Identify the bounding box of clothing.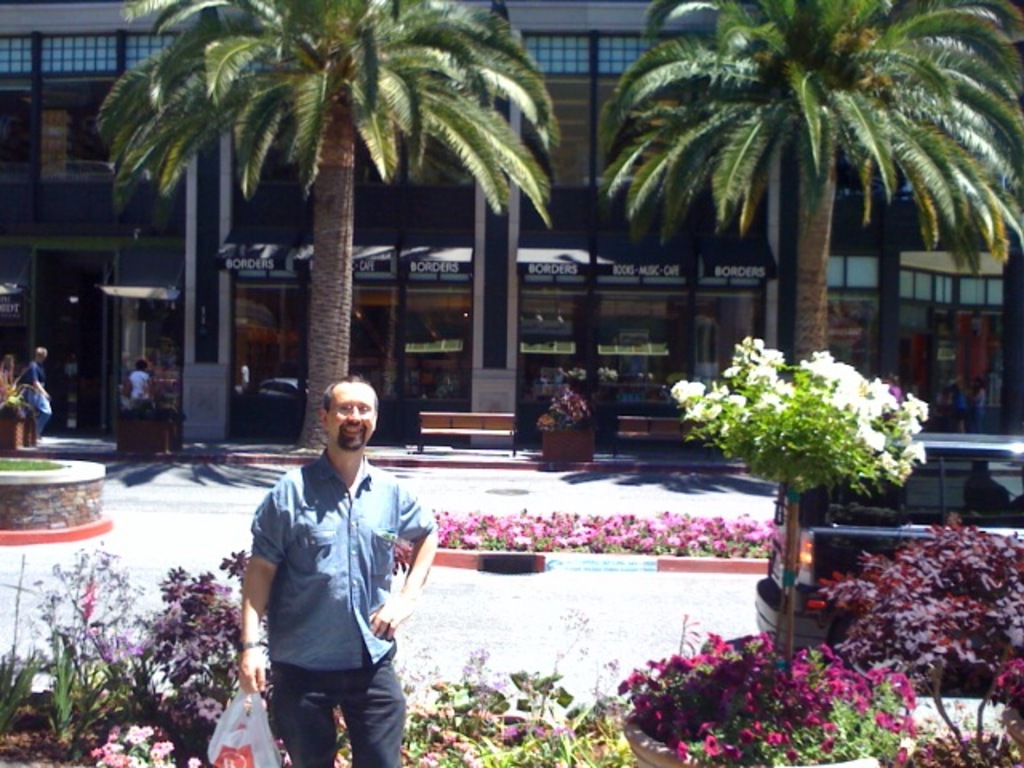
131,373,152,413.
